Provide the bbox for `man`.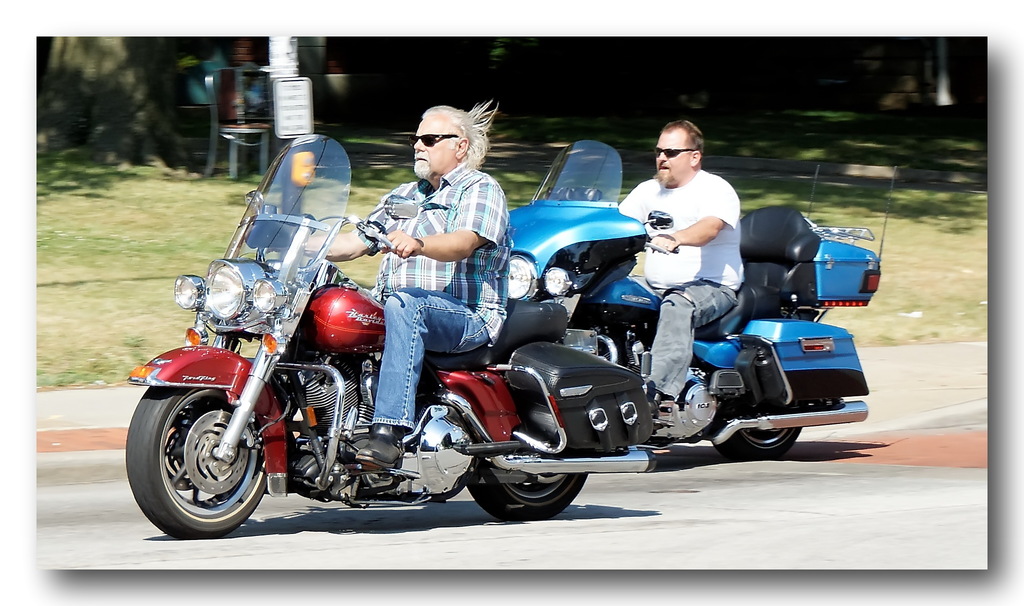
(624, 122, 775, 357).
